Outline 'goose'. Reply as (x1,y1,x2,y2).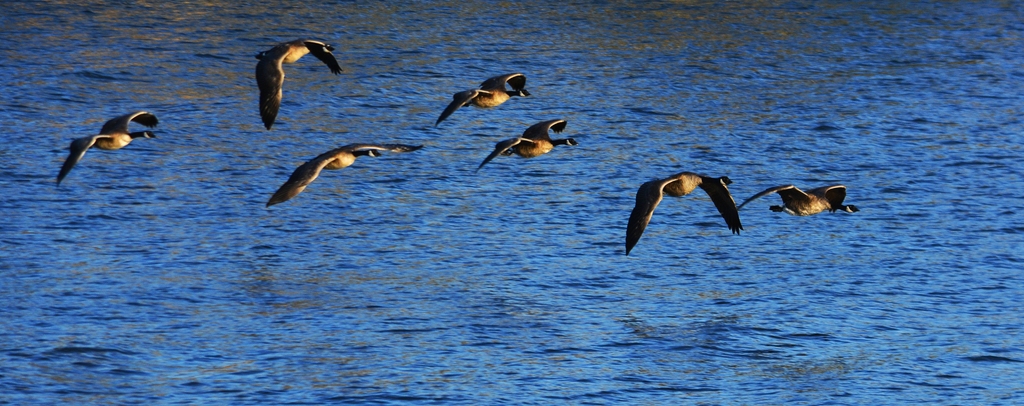
(624,172,737,247).
